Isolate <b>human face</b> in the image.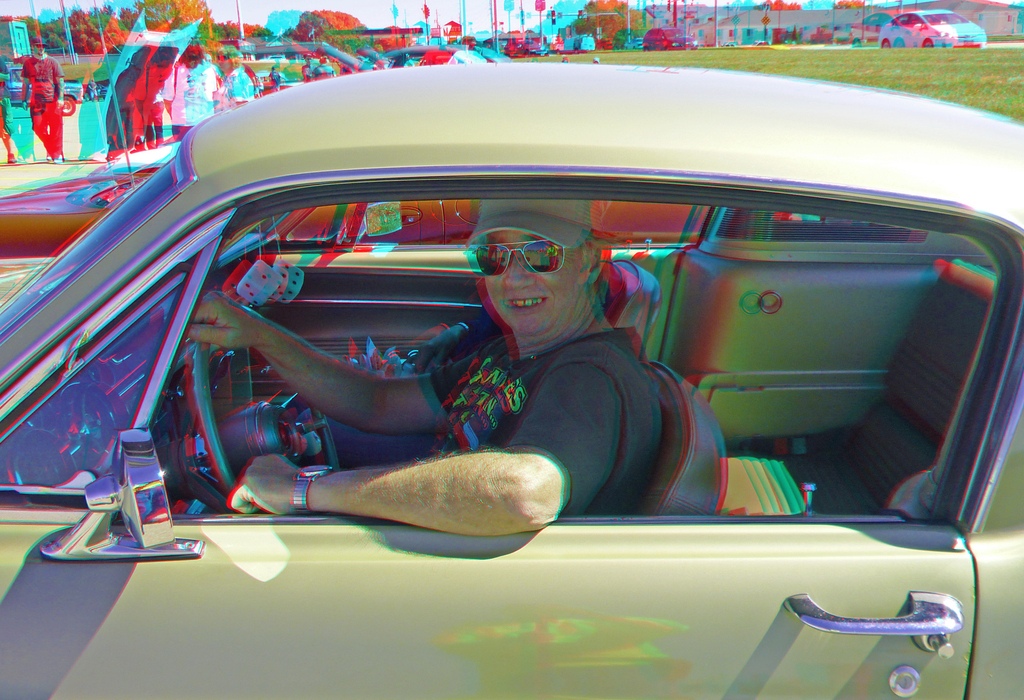
Isolated region: <box>482,225,591,329</box>.
